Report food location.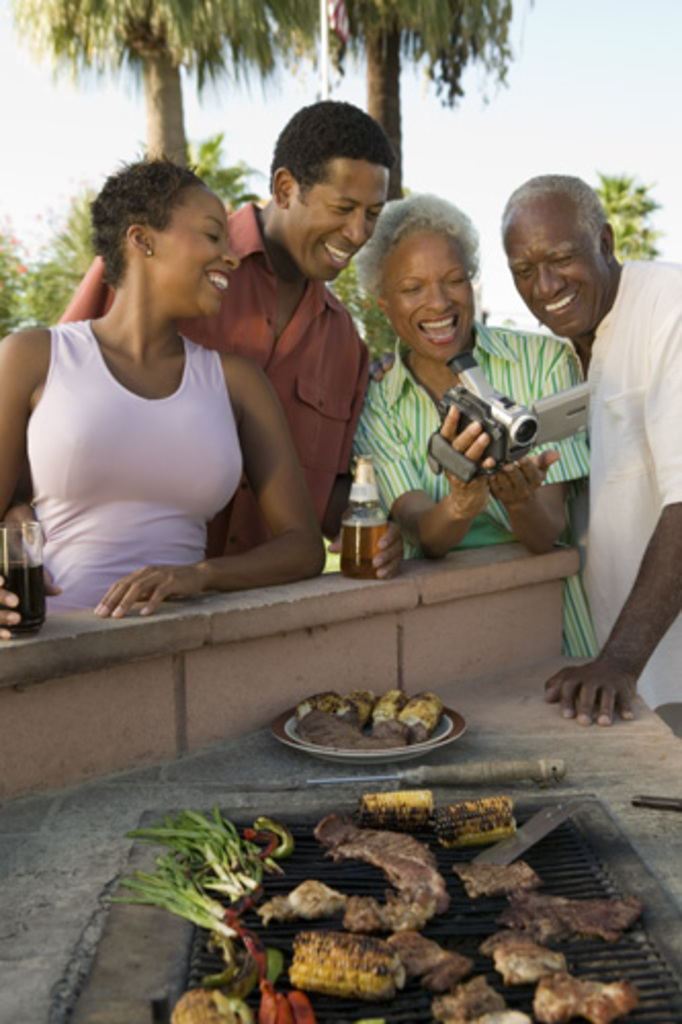
Report: bbox=[352, 786, 438, 831].
